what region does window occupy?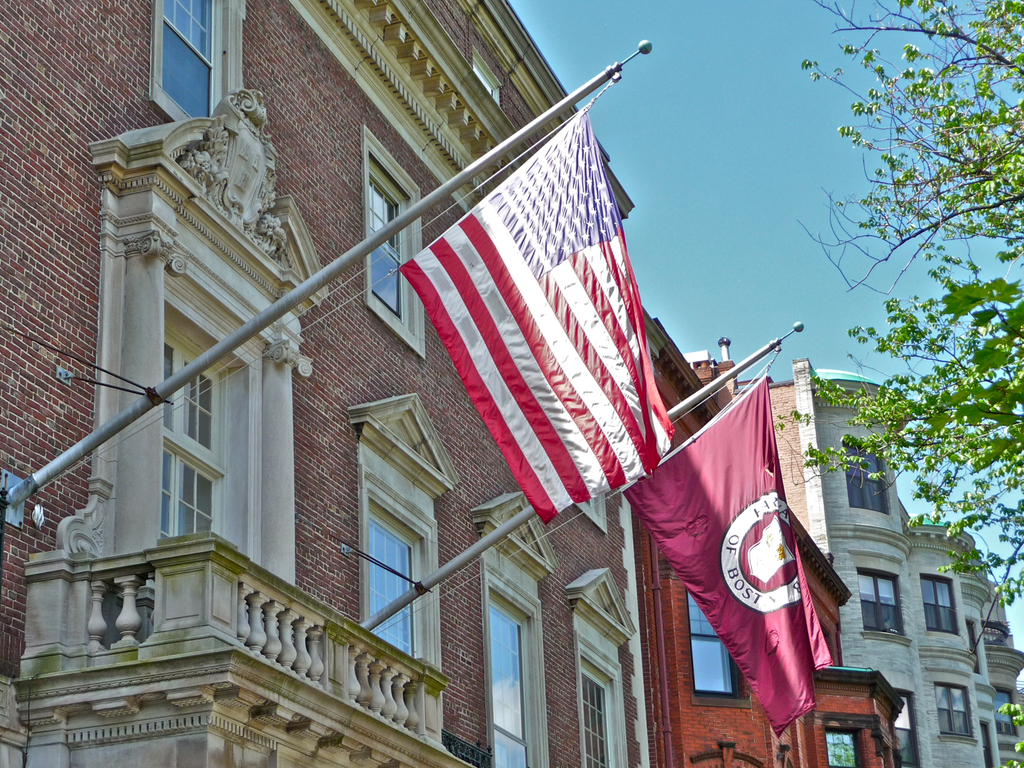
x1=846, y1=441, x2=888, y2=522.
